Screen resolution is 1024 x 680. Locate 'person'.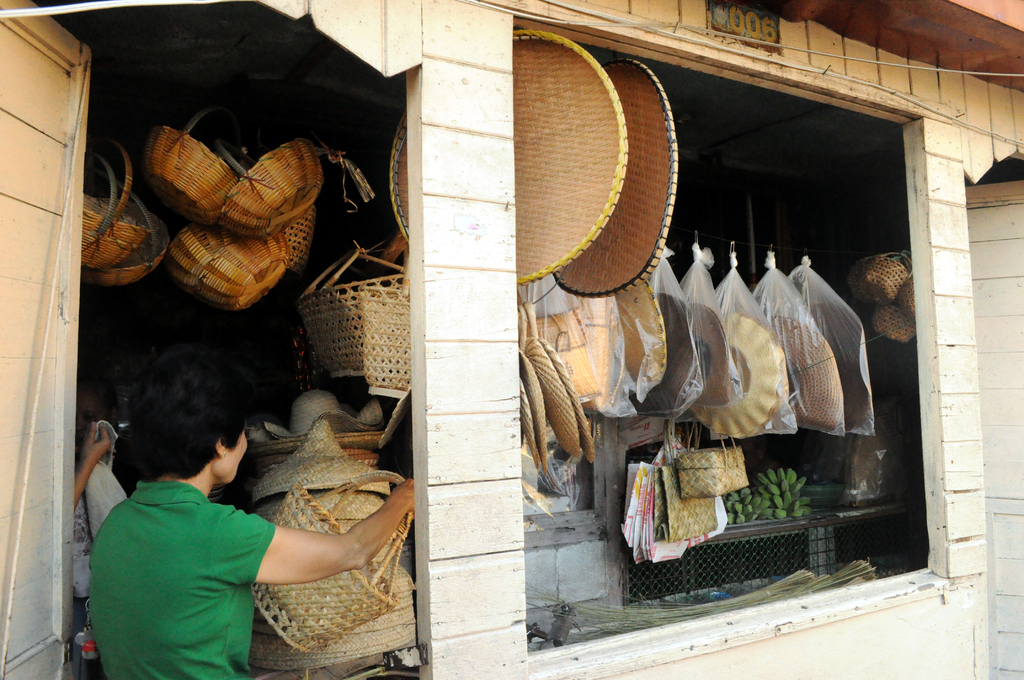
<bbox>84, 360, 415, 679</bbox>.
